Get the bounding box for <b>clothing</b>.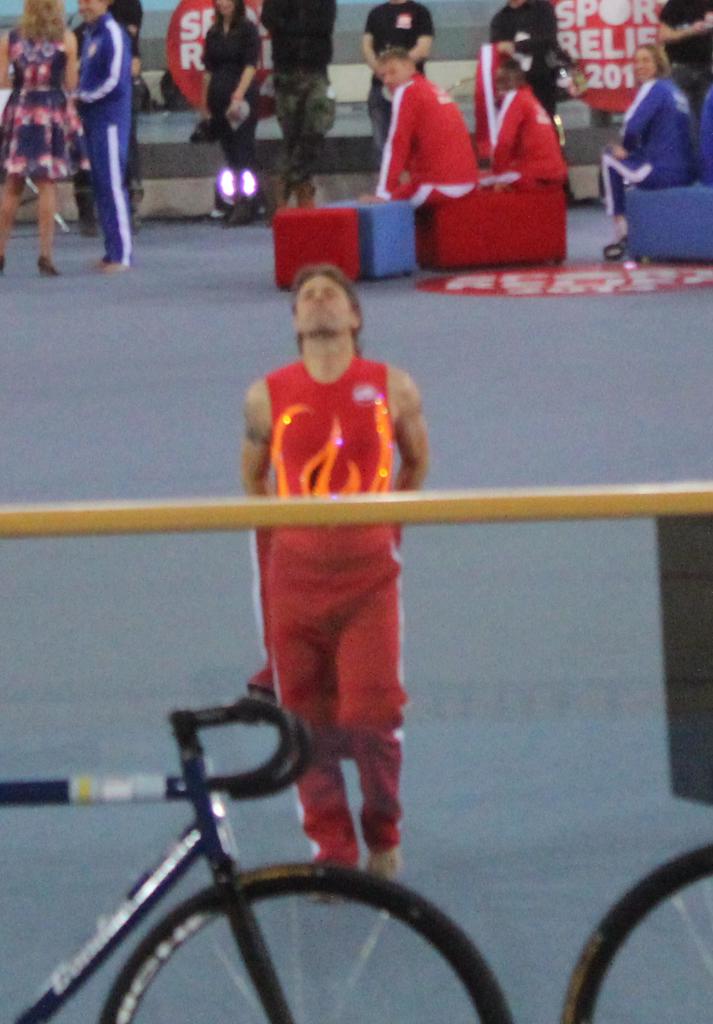
494 3 556 110.
